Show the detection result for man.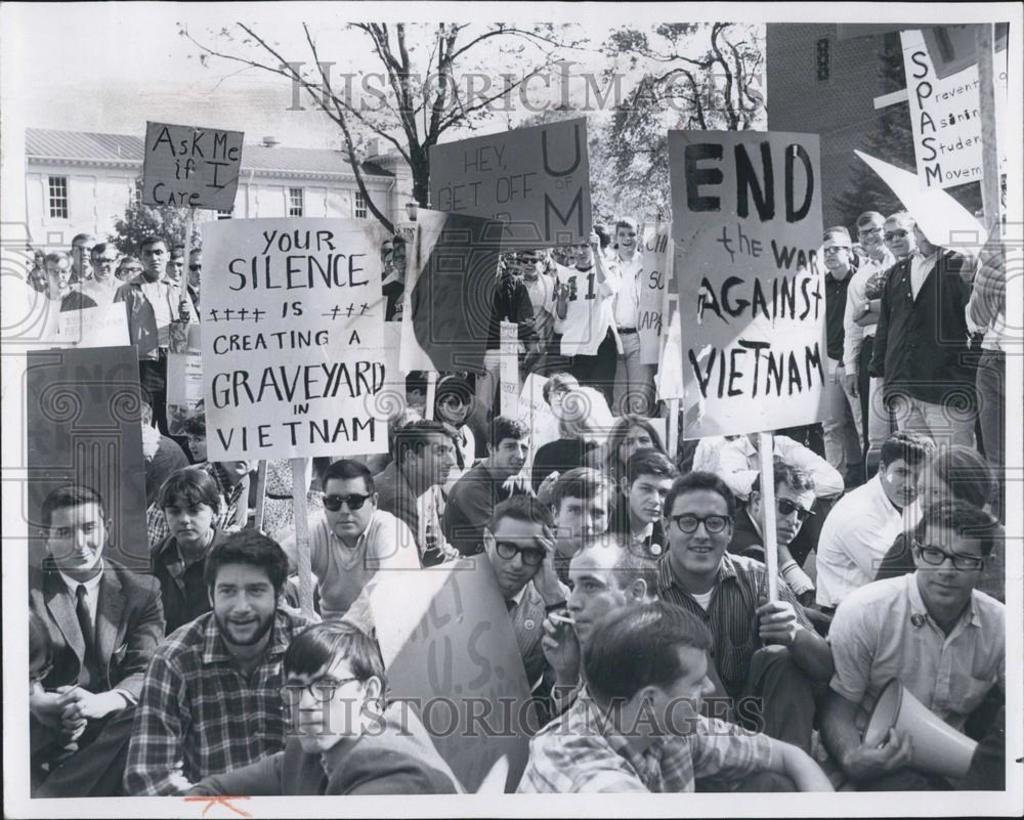
{"x1": 68, "y1": 232, "x2": 97, "y2": 284}.
